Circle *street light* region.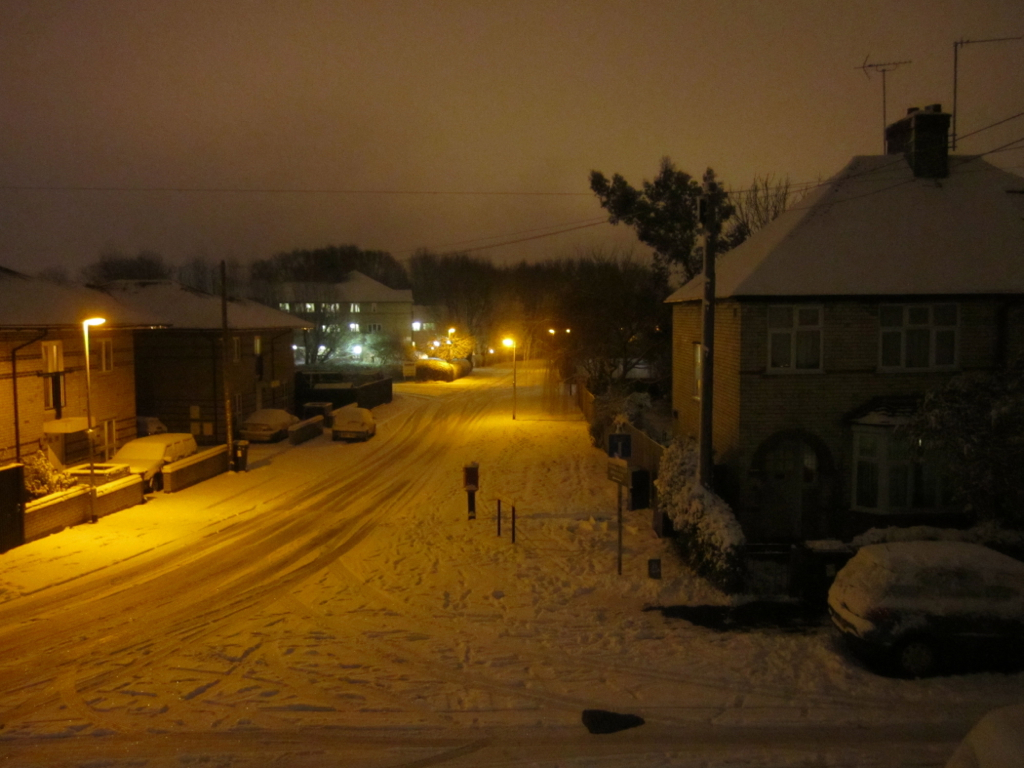
Region: pyautogui.locateOnScreen(90, 315, 107, 490).
